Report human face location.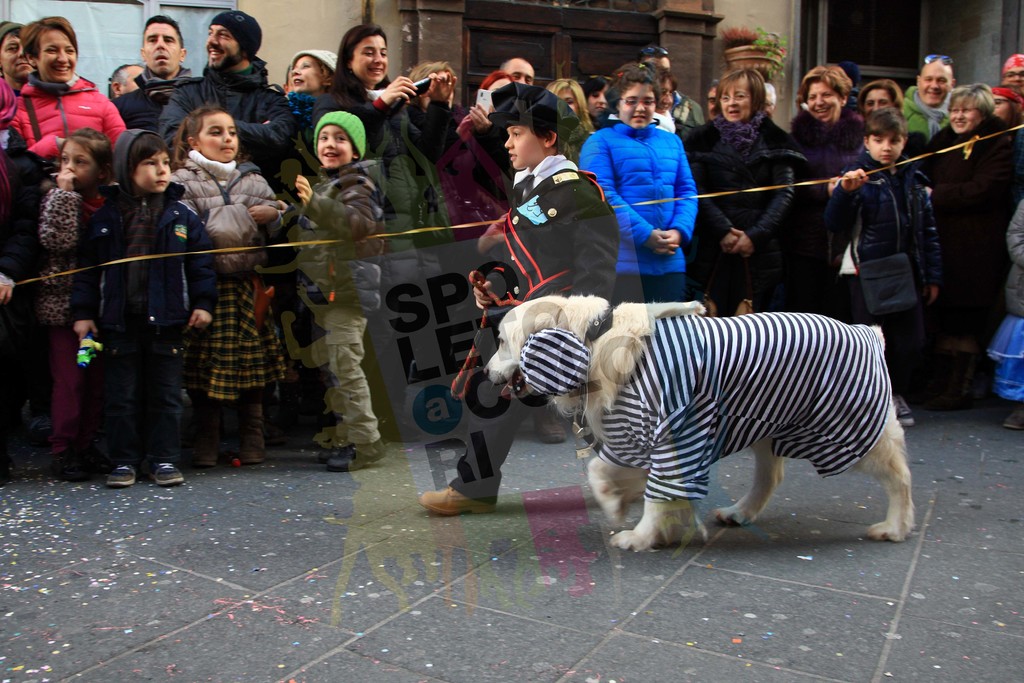
Report: bbox=(198, 114, 239, 161).
